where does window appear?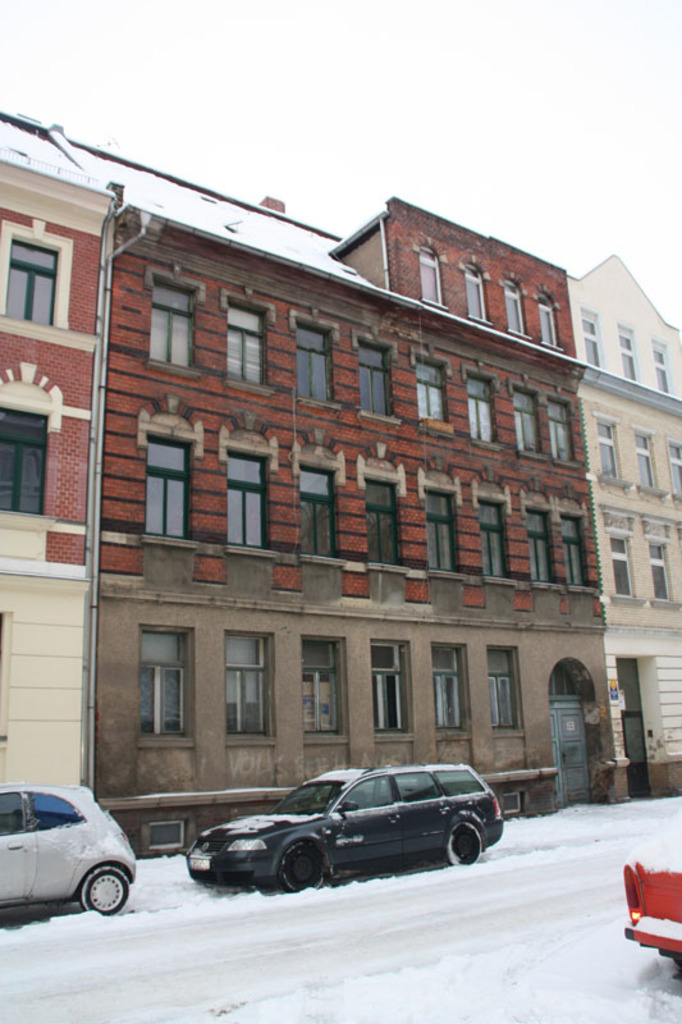
Appears at region(539, 291, 557, 340).
